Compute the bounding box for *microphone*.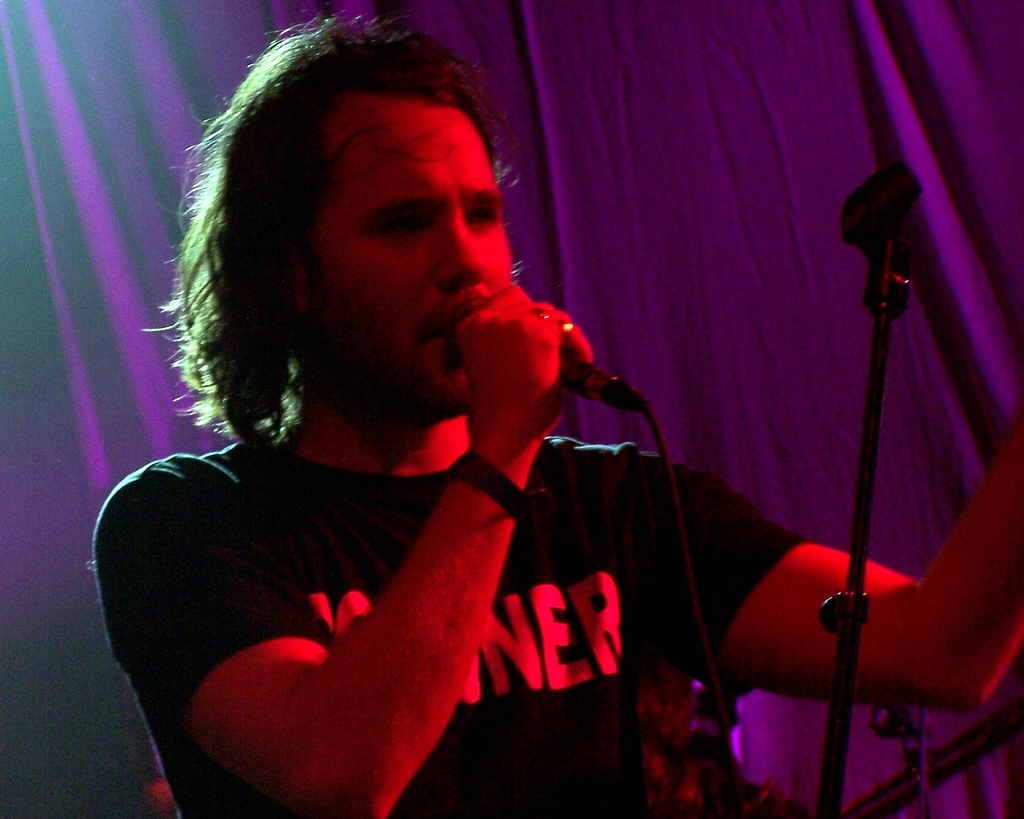
<bbox>561, 346, 644, 414</bbox>.
